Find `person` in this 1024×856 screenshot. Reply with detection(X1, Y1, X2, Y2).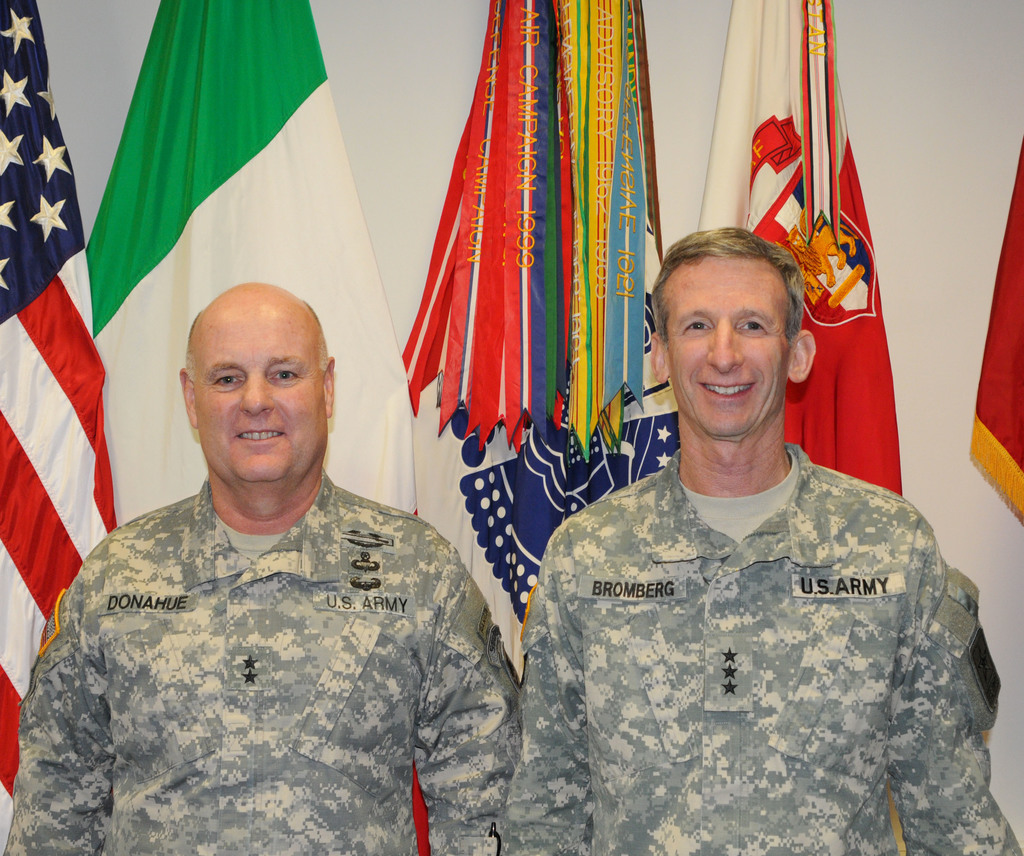
detection(2, 284, 524, 853).
